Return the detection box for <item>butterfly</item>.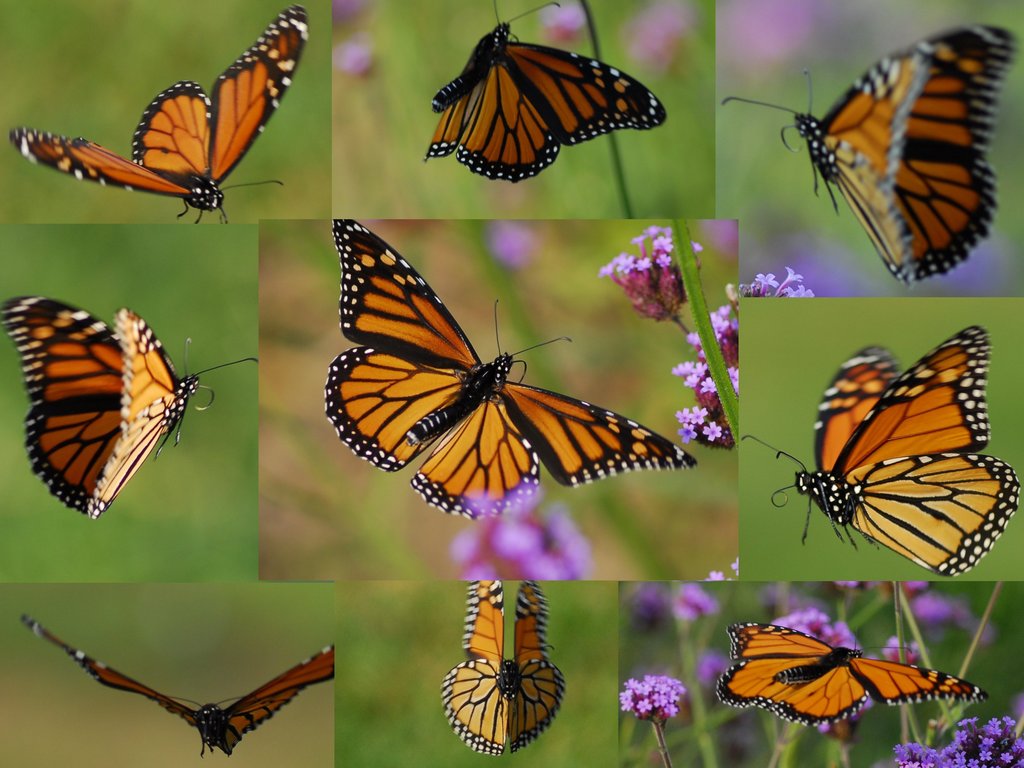
box=[0, 304, 257, 526].
